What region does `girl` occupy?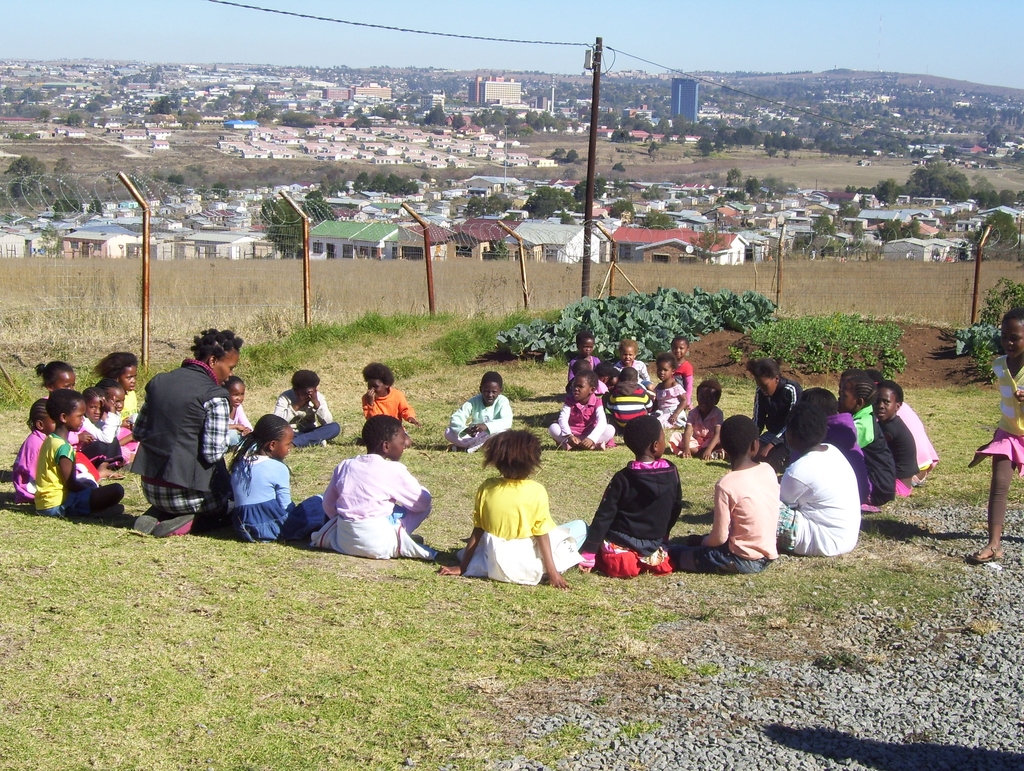
crop(460, 420, 588, 590).
